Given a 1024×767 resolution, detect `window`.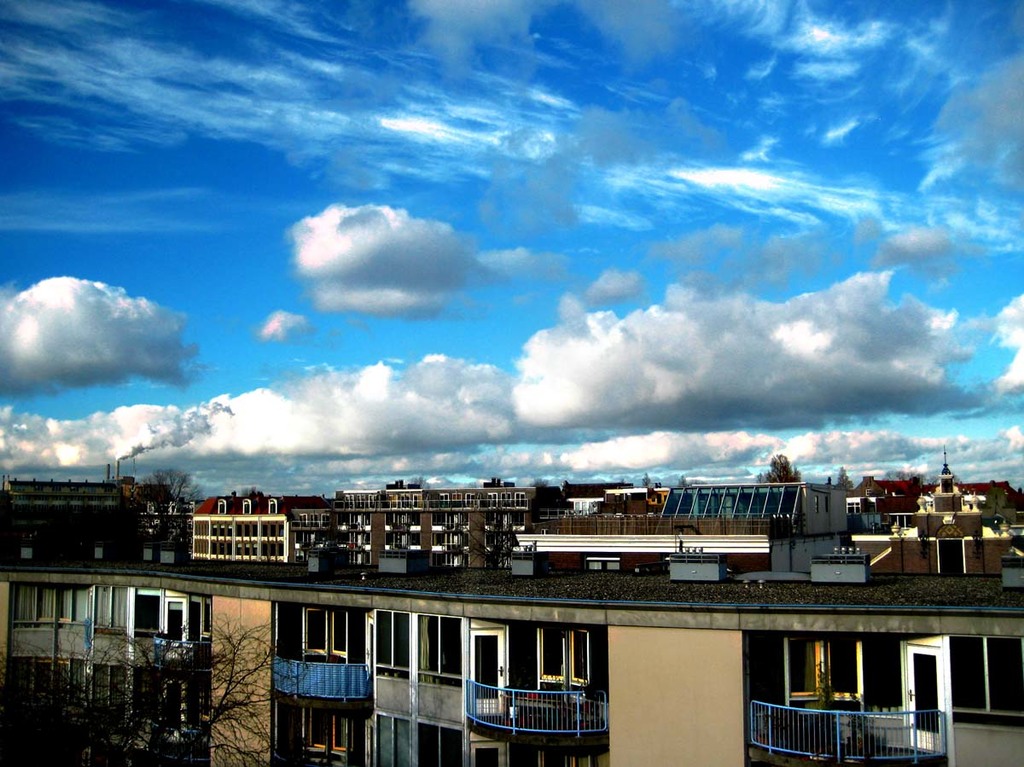
[left=96, top=541, right=102, bottom=559].
